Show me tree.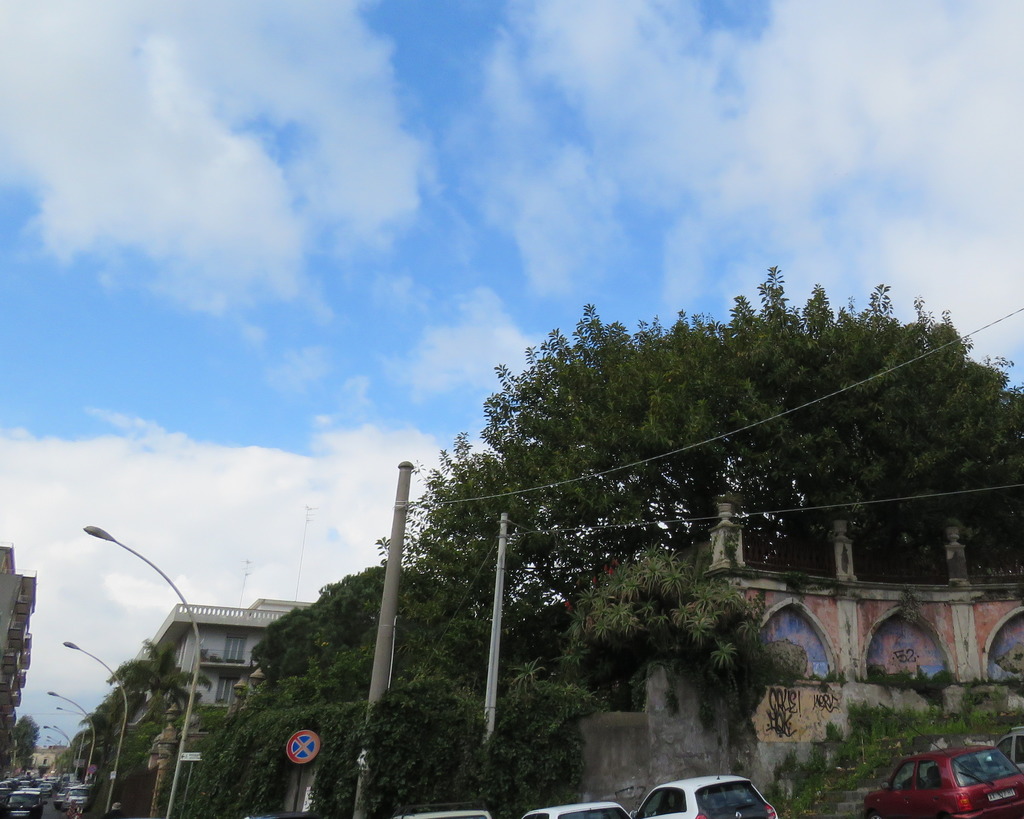
tree is here: (10, 710, 41, 767).
